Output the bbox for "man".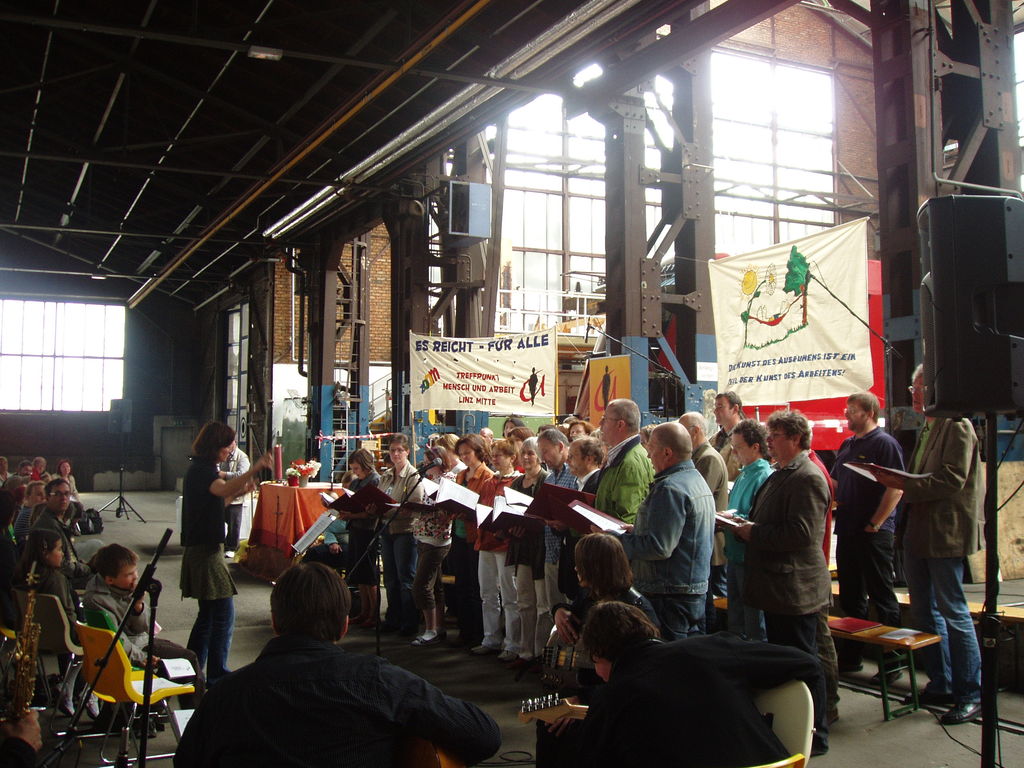
select_region(532, 429, 588, 620).
